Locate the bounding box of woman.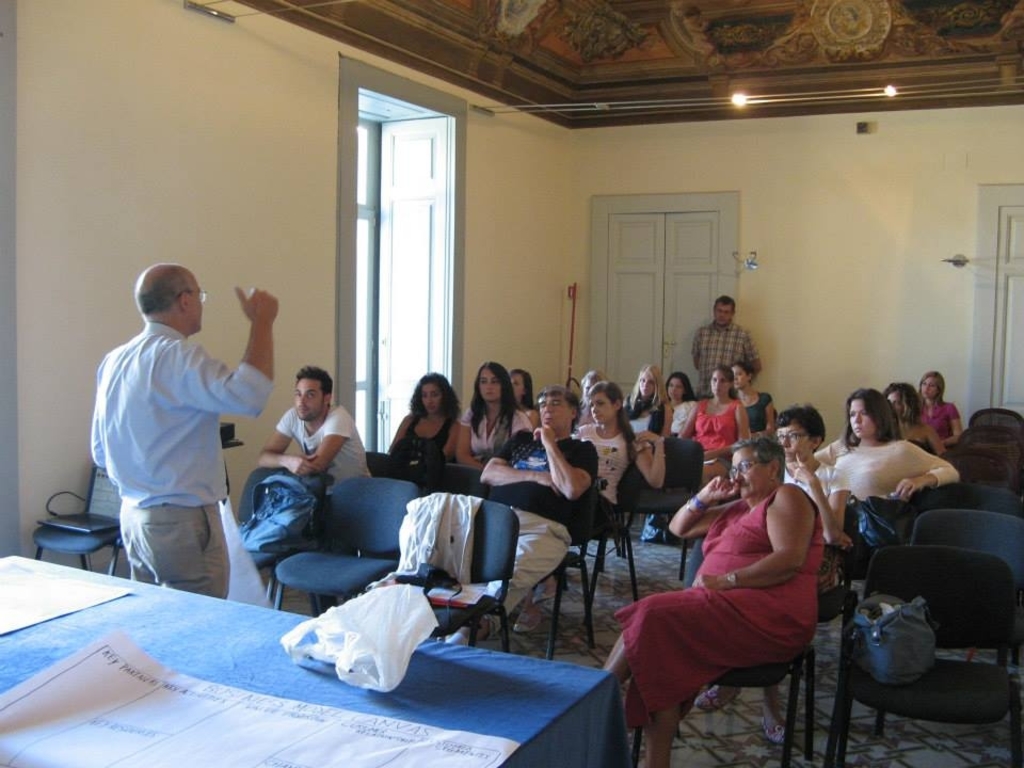
Bounding box: [x1=817, y1=389, x2=957, y2=501].
